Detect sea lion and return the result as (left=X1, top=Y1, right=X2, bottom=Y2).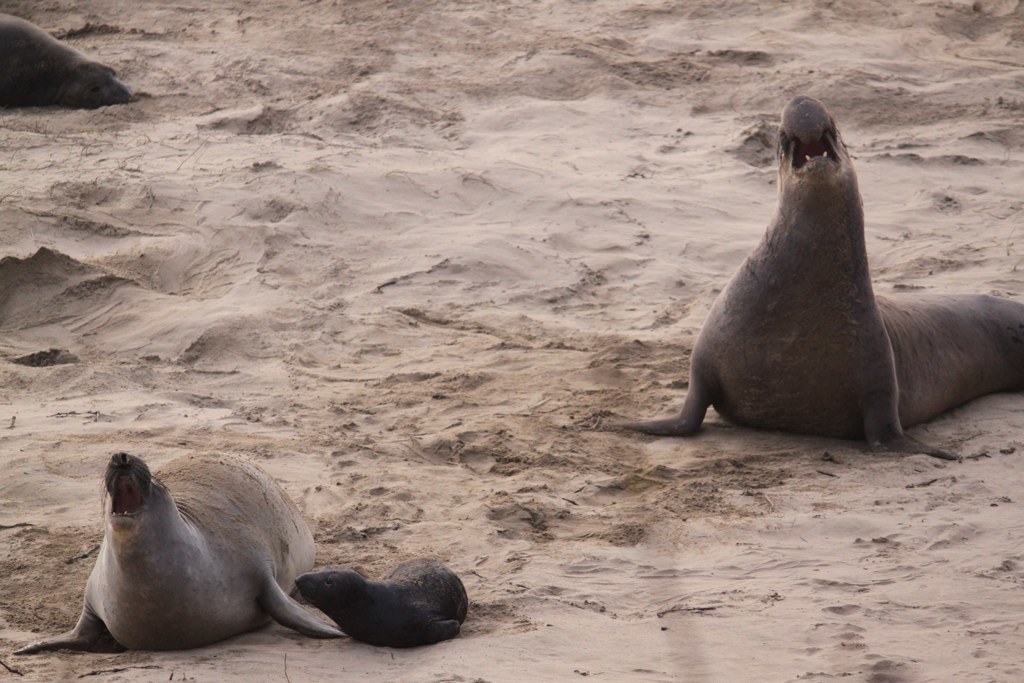
(left=0, top=14, right=128, bottom=111).
